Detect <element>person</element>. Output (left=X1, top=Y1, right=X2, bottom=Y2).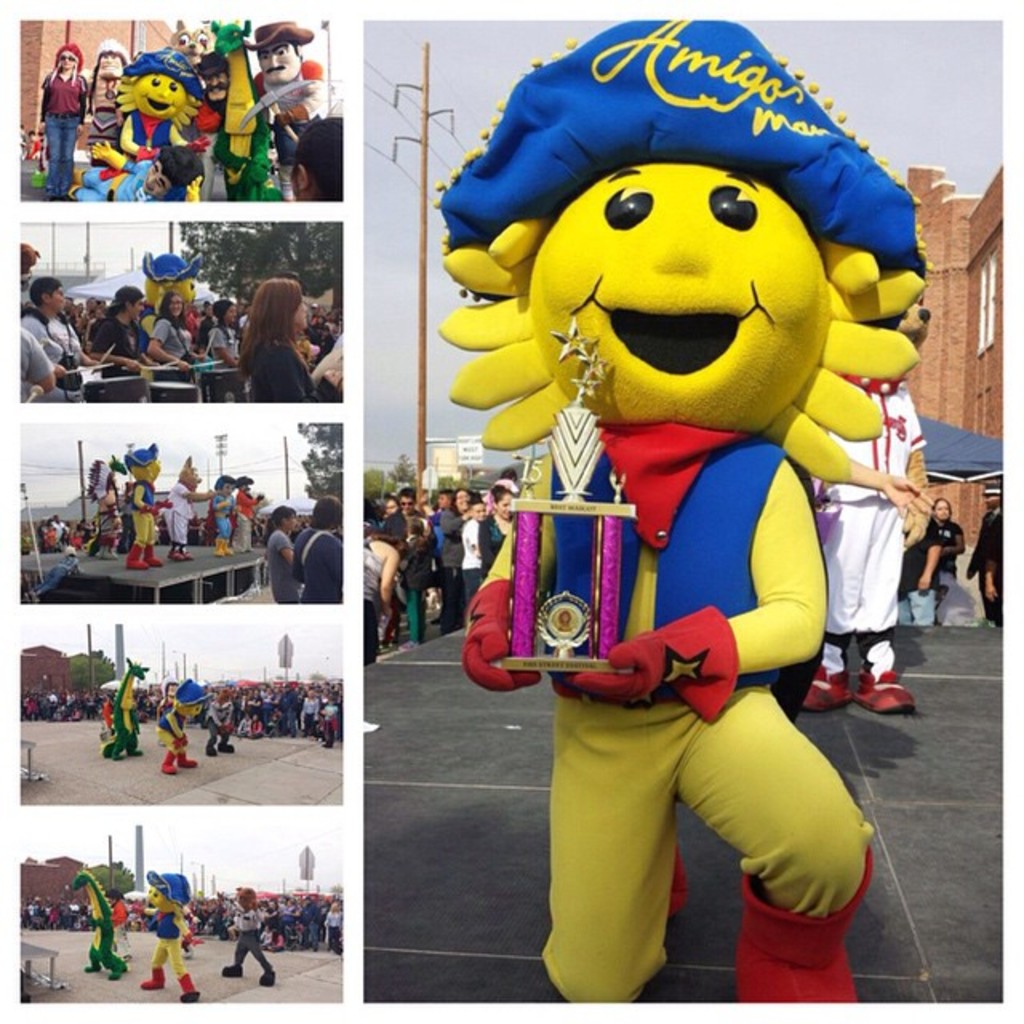
(left=286, top=490, right=339, bottom=603).
